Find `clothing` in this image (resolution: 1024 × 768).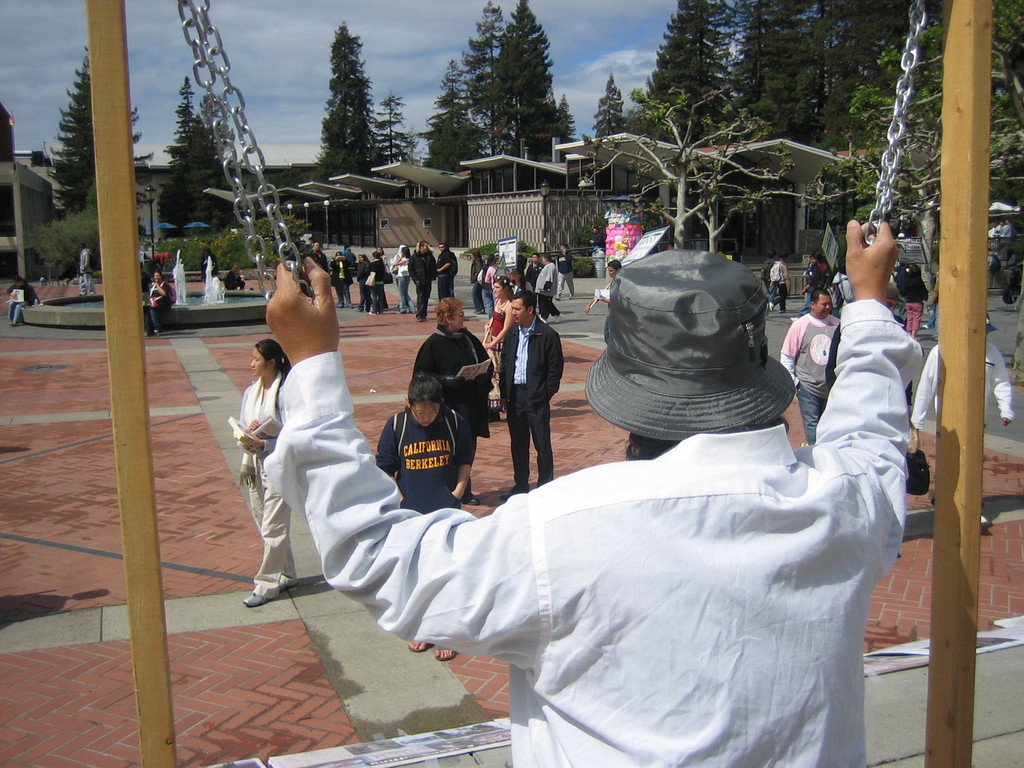
detection(479, 264, 501, 295).
